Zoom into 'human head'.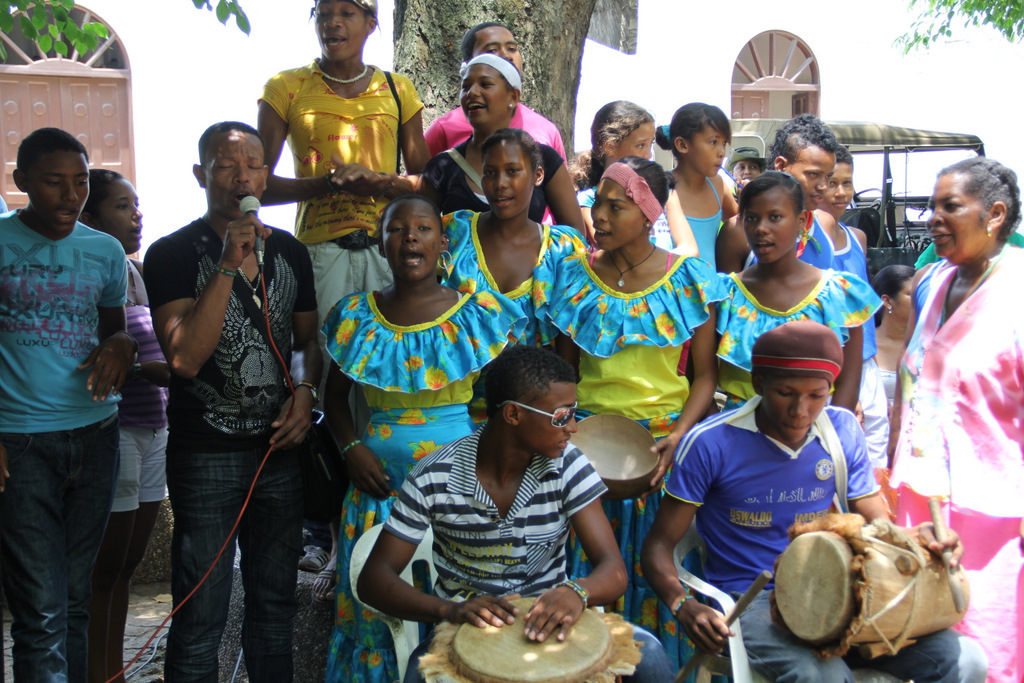
Zoom target: detection(461, 21, 525, 73).
